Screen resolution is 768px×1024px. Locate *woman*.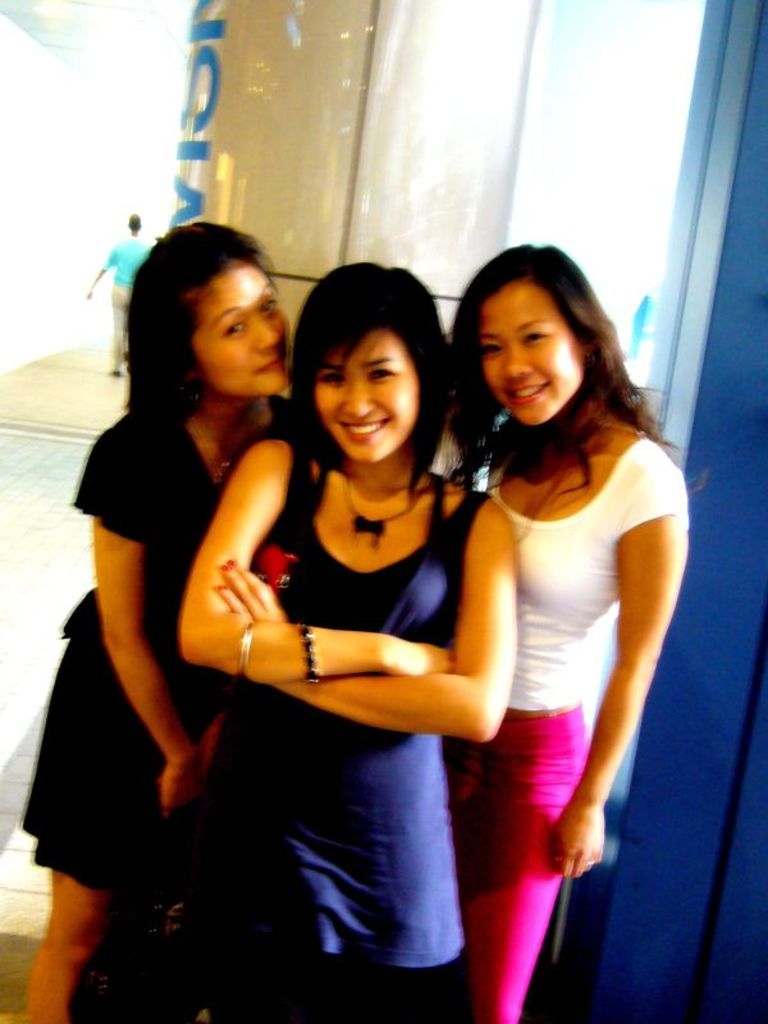
[left=20, top=218, right=294, bottom=1023].
